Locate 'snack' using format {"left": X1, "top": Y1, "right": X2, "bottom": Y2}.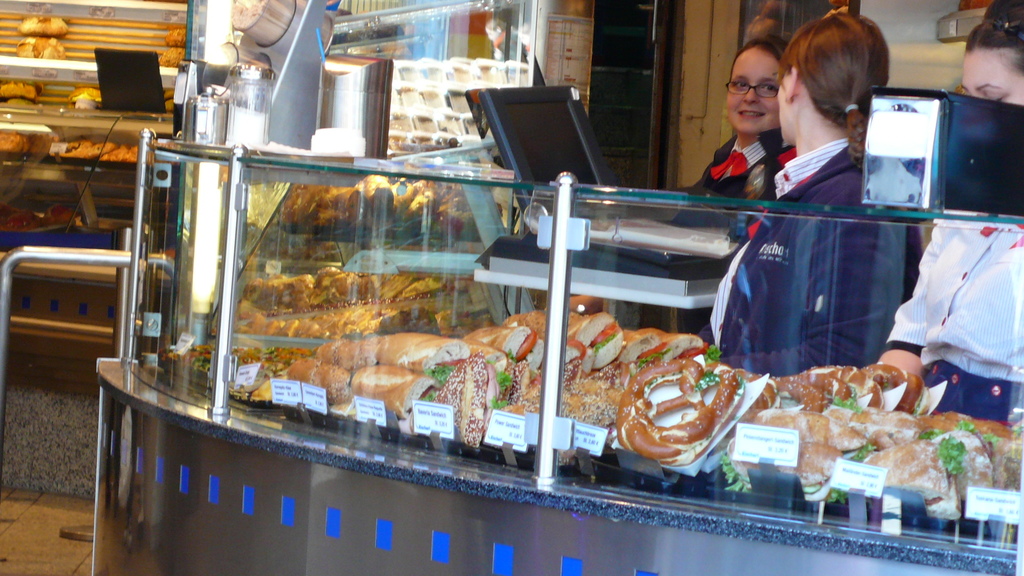
{"left": 157, "top": 47, "right": 186, "bottom": 68}.
